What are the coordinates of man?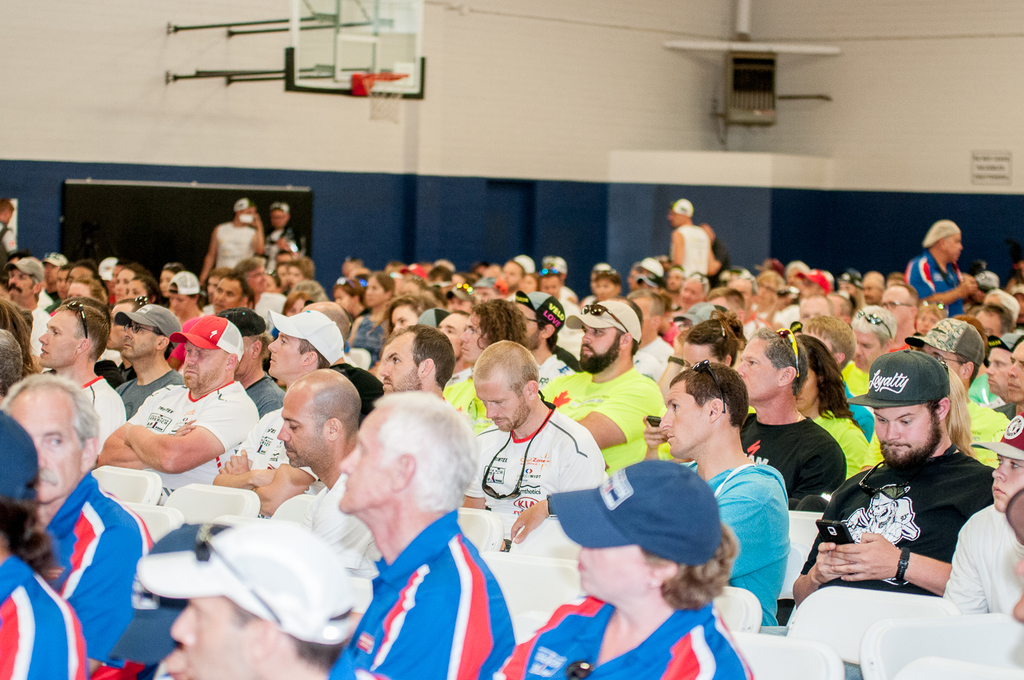
pyautogui.locateOnScreen(53, 259, 71, 299).
